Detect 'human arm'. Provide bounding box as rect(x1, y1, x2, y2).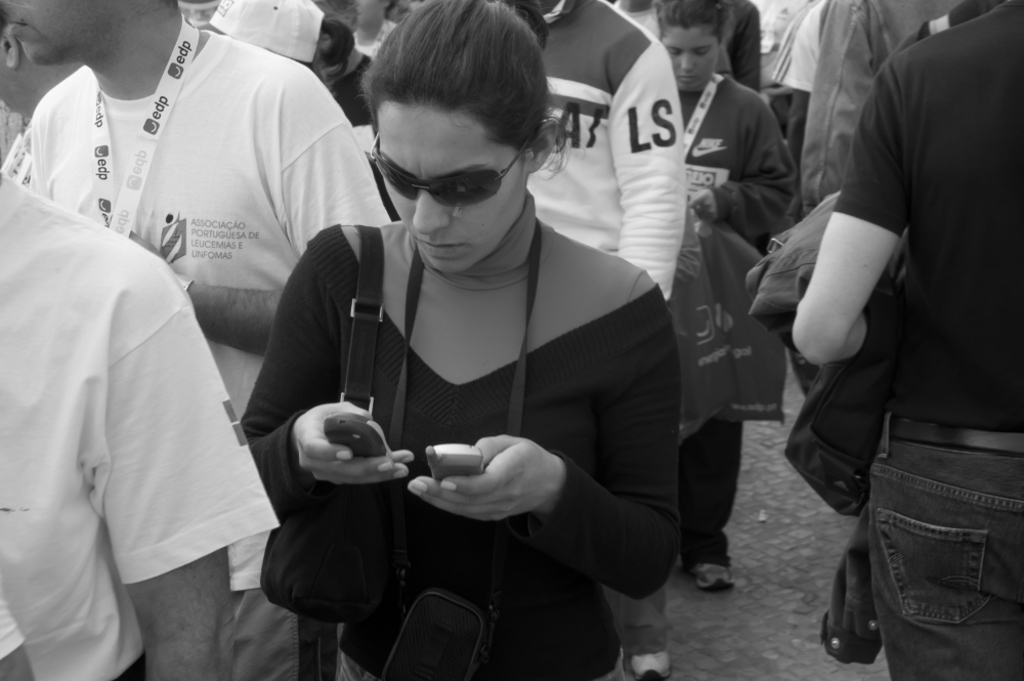
rect(781, 178, 919, 402).
